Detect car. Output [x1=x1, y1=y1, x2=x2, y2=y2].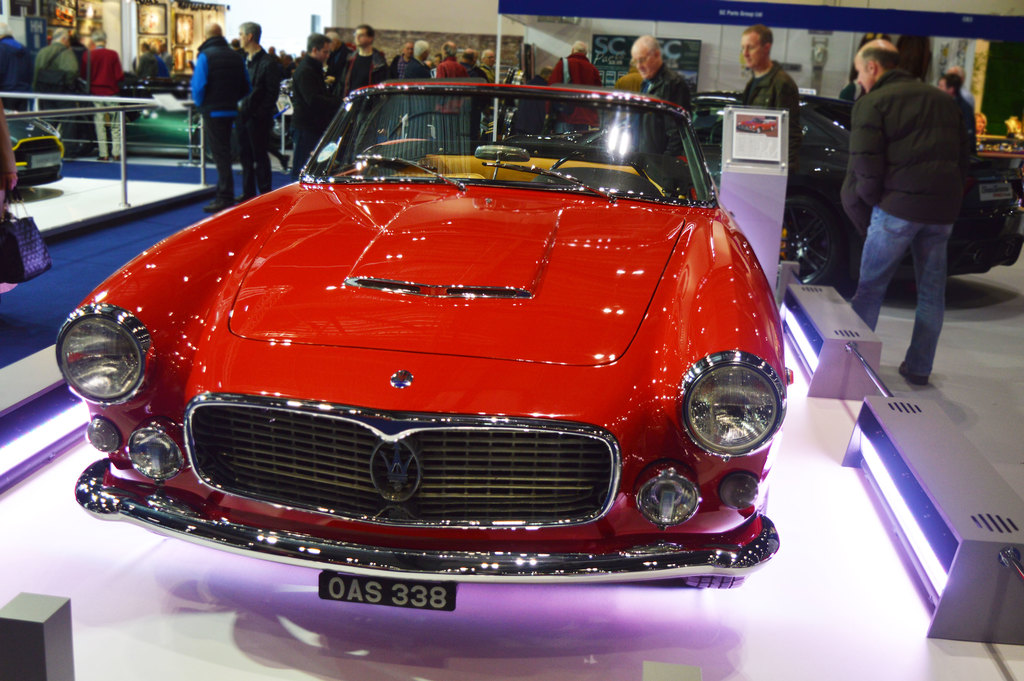
[x1=135, y1=92, x2=261, y2=156].
